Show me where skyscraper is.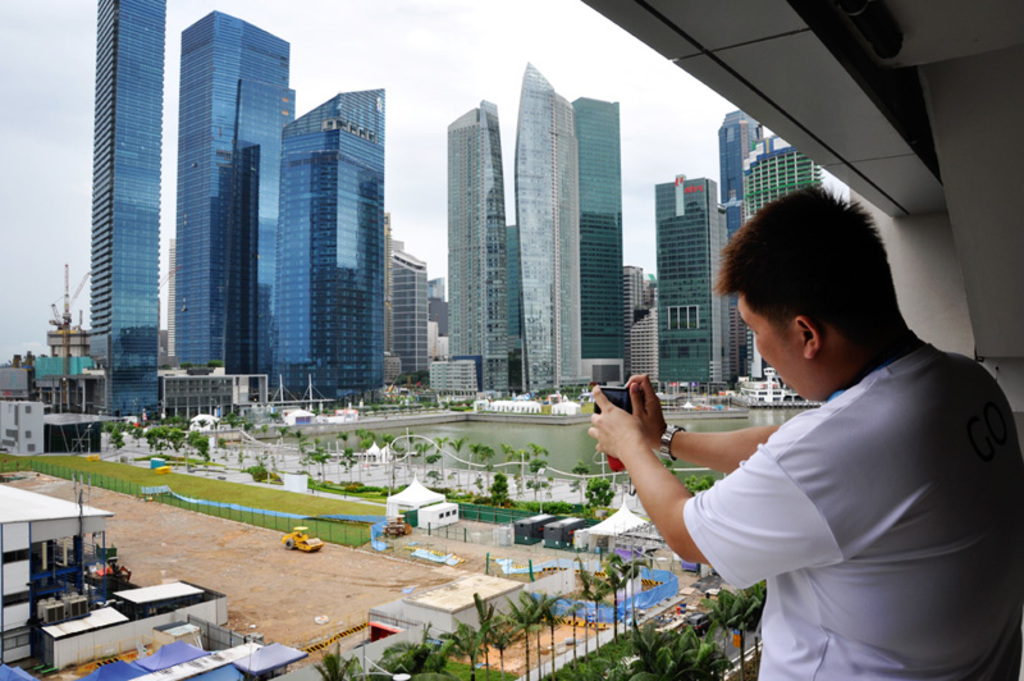
skyscraper is at [x1=269, y1=88, x2=387, y2=413].
